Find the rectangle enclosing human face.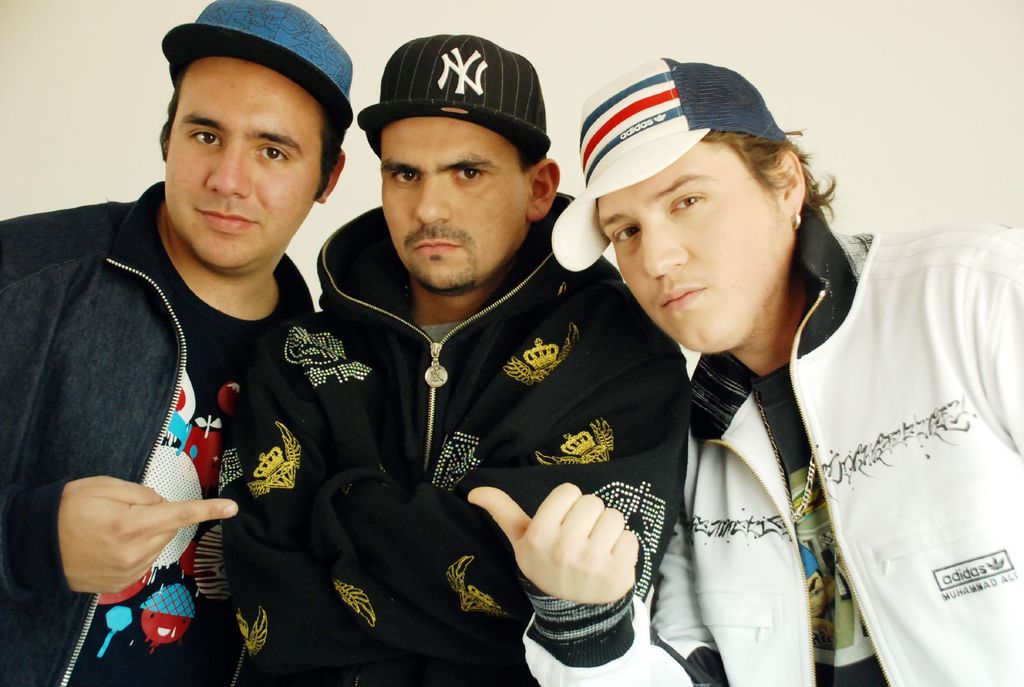
[left=598, top=139, right=790, bottom=355].
